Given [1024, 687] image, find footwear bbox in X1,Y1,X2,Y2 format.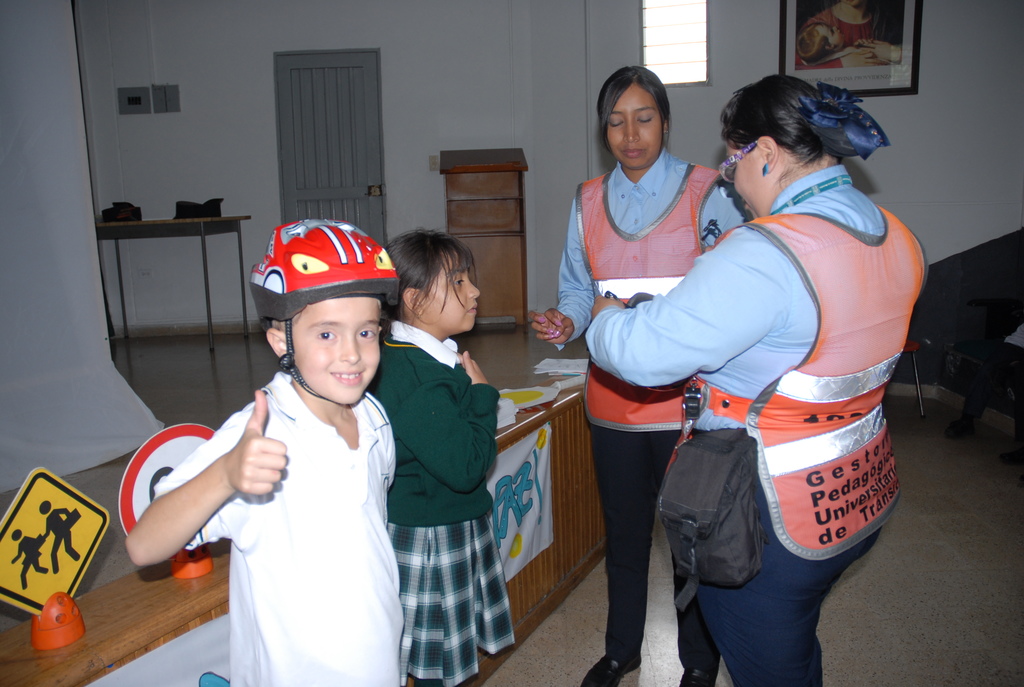
680,670,716,686.
